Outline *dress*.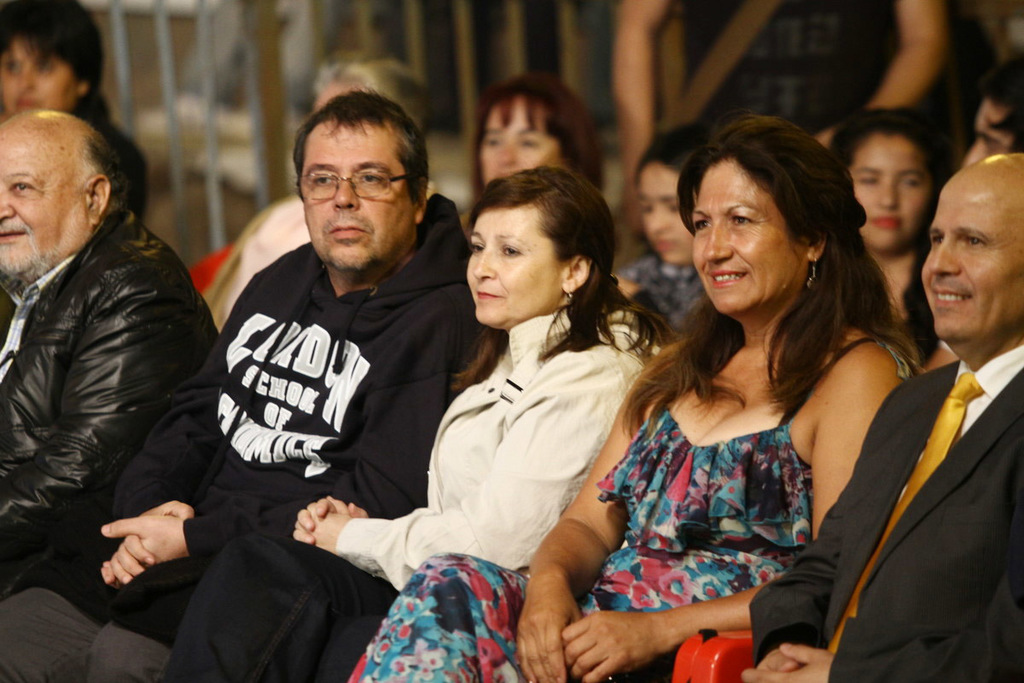
Outline: BBox(345, 336, 878, 682).
